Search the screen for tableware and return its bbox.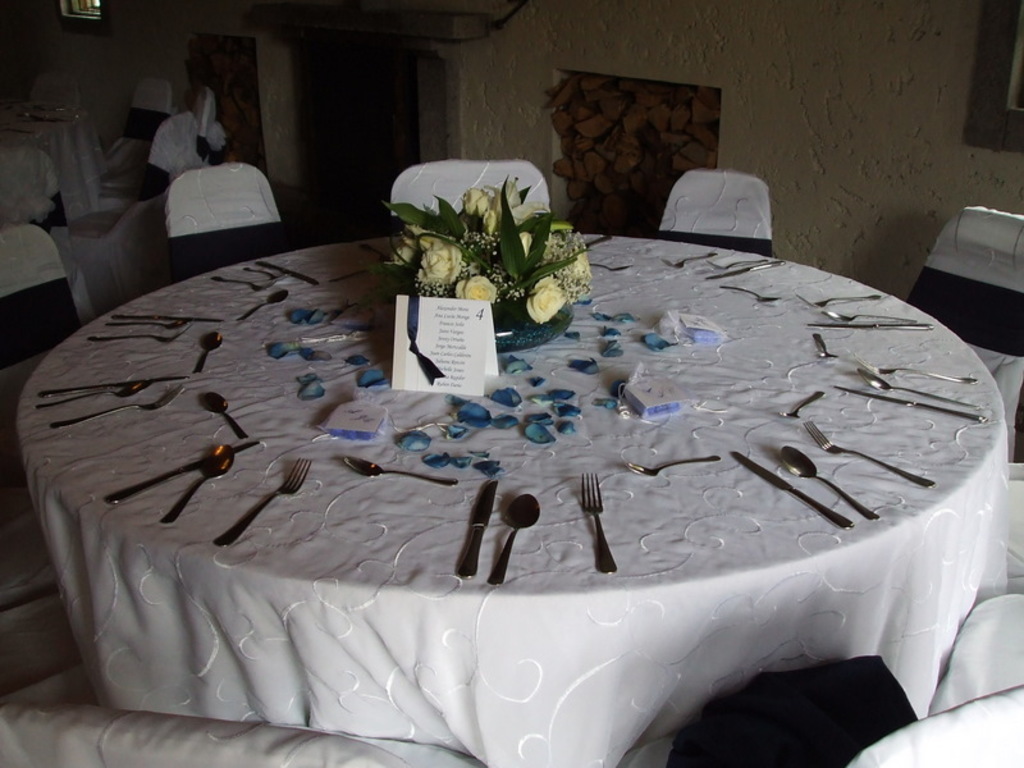
Found: l=259, t=259, r=316, b=285.
